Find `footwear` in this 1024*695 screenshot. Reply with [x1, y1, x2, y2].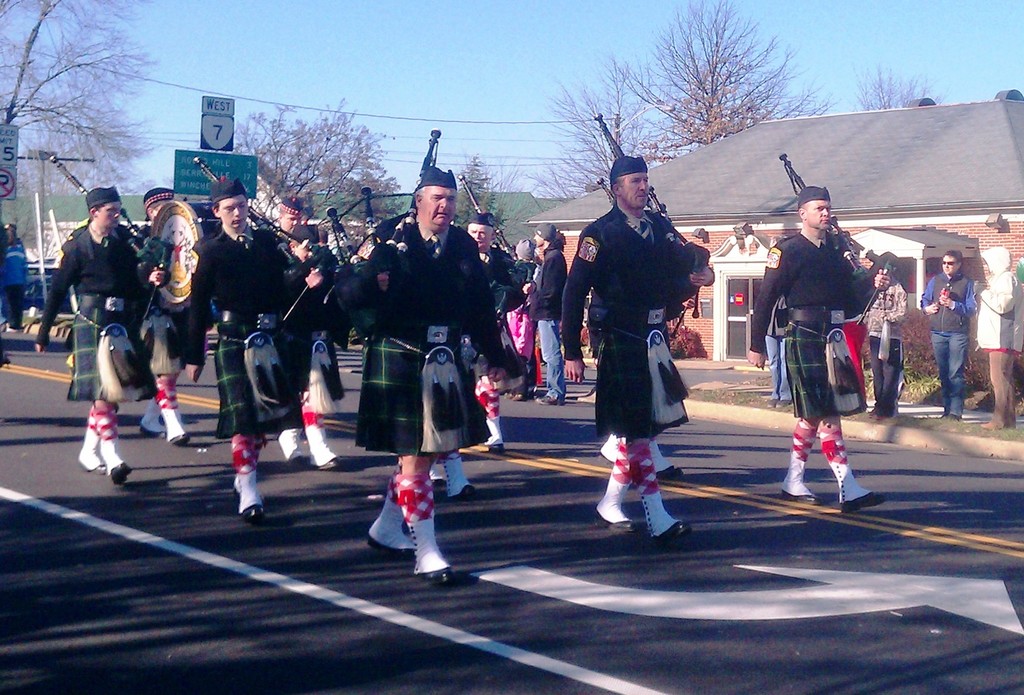
[373, 478, 450, 579].
